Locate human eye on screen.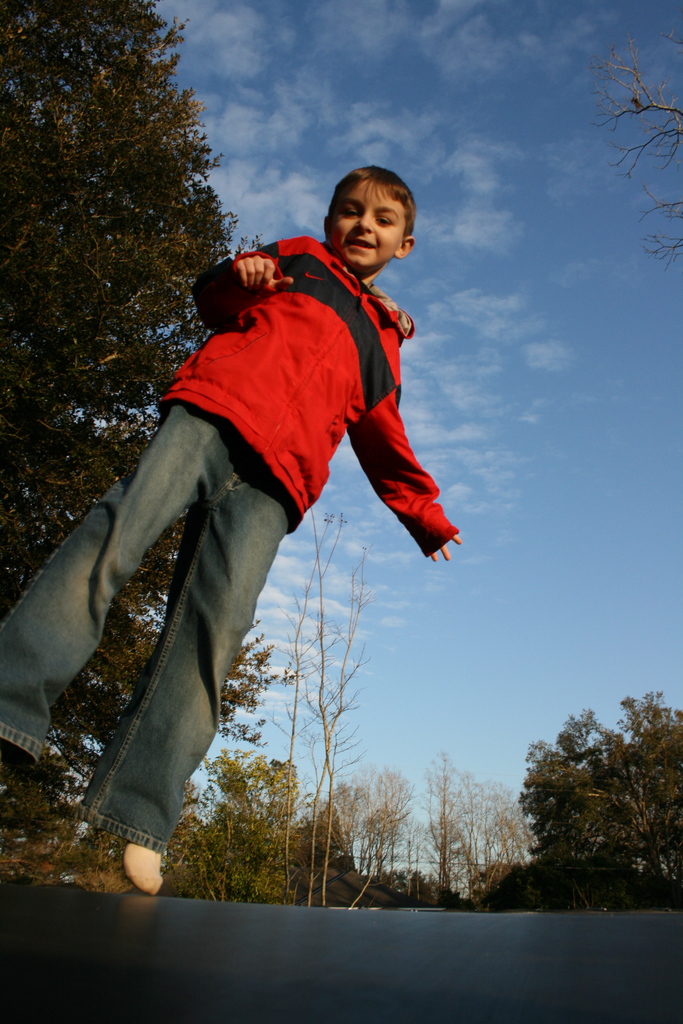
On screen at (x1=336, y1=204, x2=365, y2=223).
